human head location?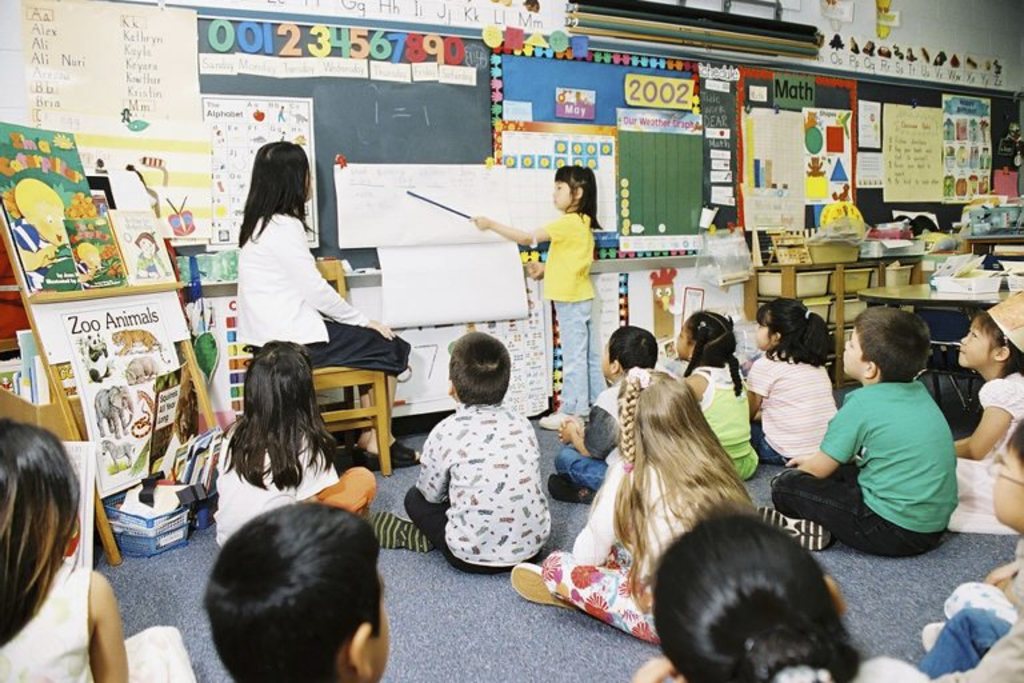
244,336,313,419
